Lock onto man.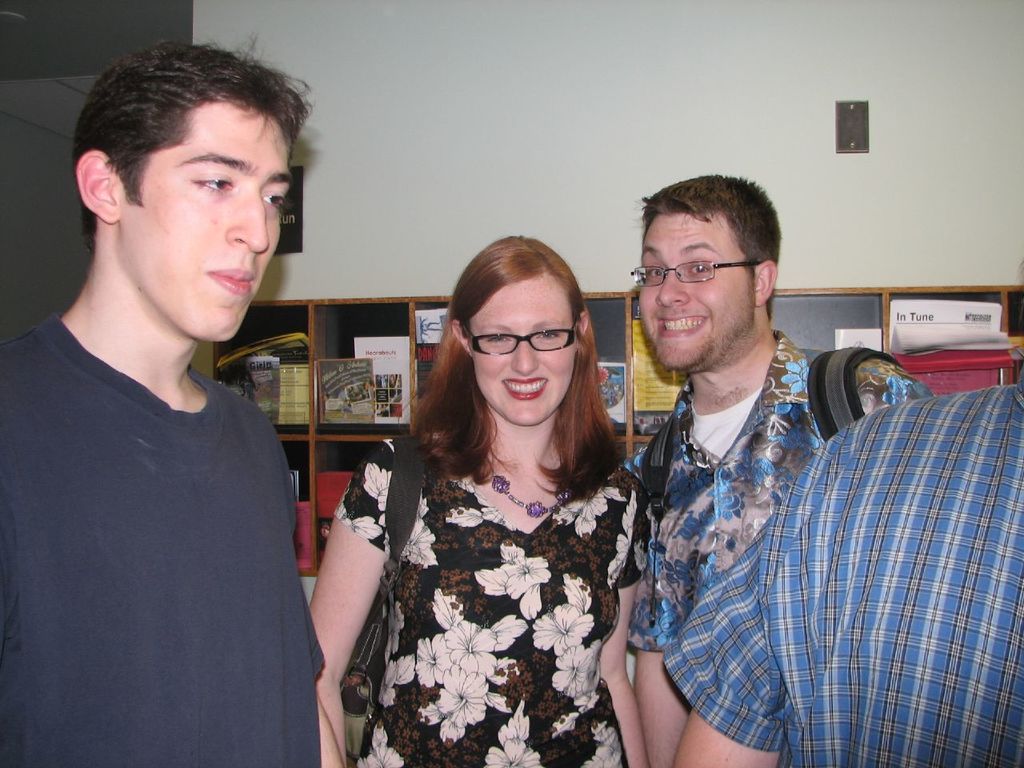
Locked: (669,366,1023,767).
